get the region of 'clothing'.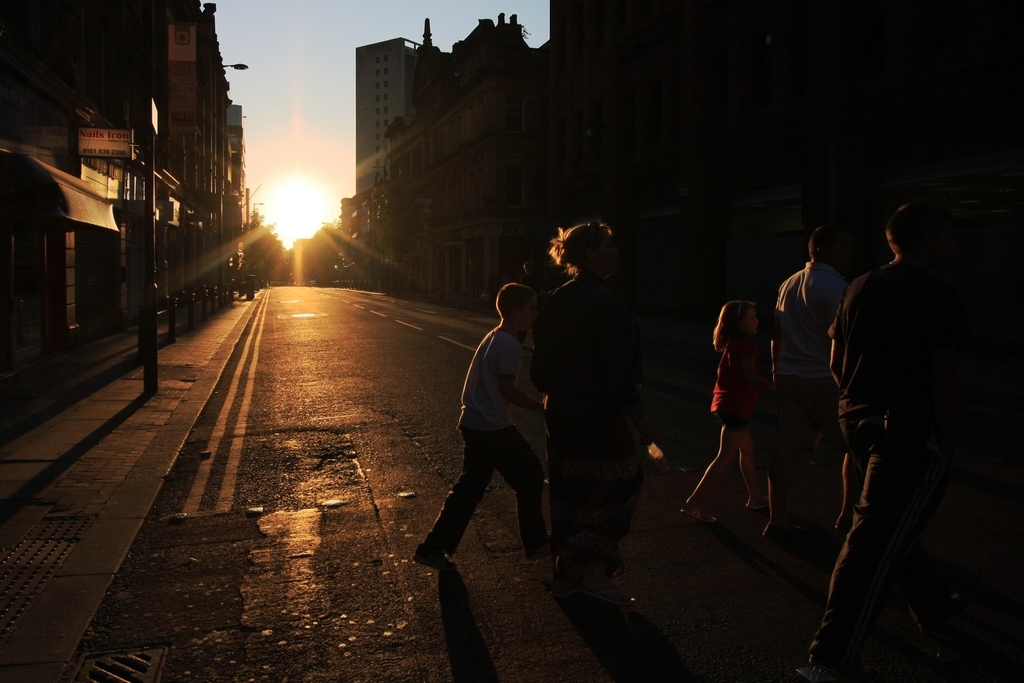
select_region(769, 261, 852, 470).
